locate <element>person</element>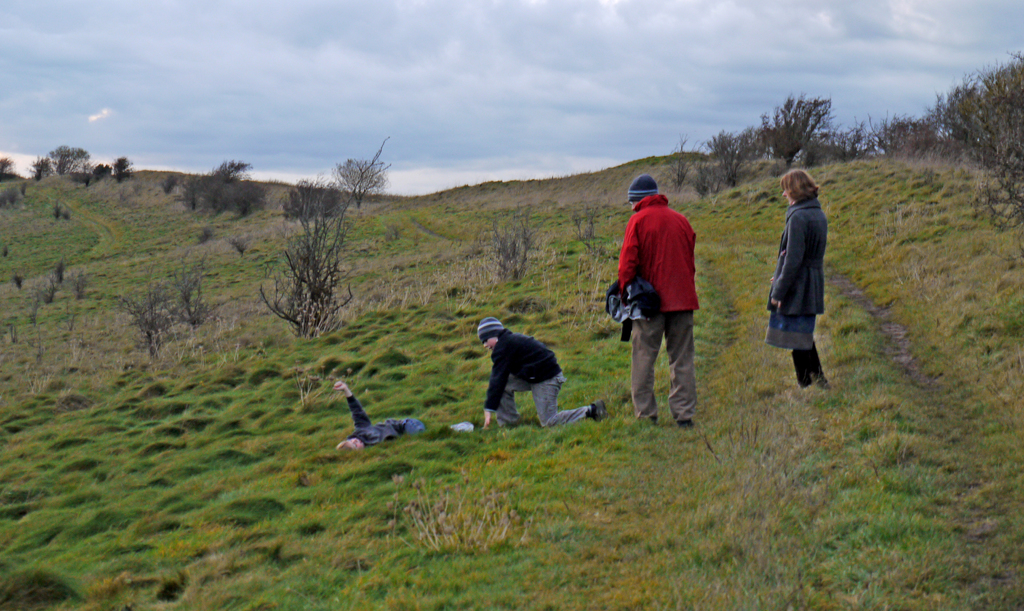
(x1=761, y1=166, x2=830, y2=390)
